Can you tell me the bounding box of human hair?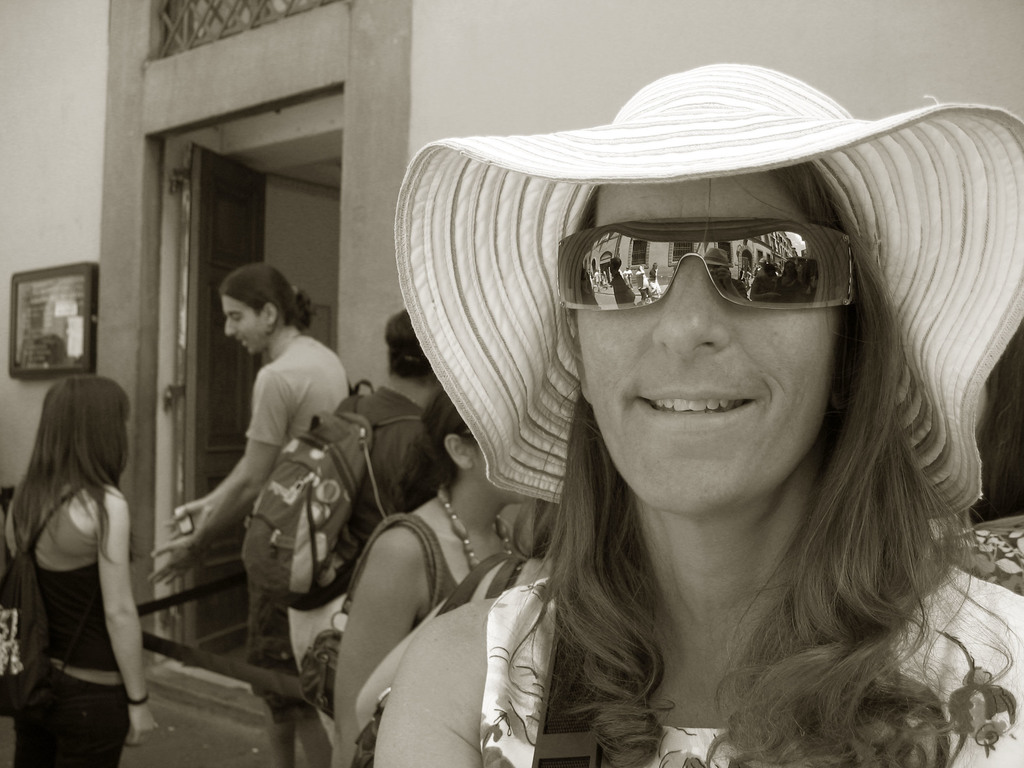
<bbox>388, 386, 477, 520</bbox>.
